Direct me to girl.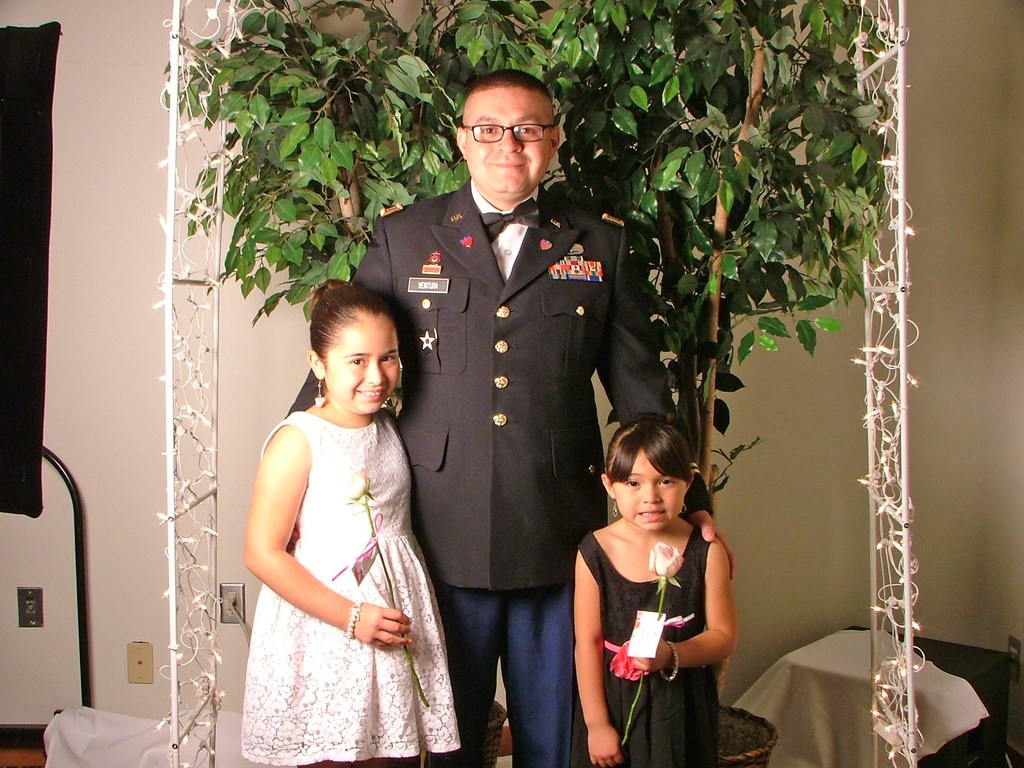
Direction: select_region(293, 184, 712, 765).
